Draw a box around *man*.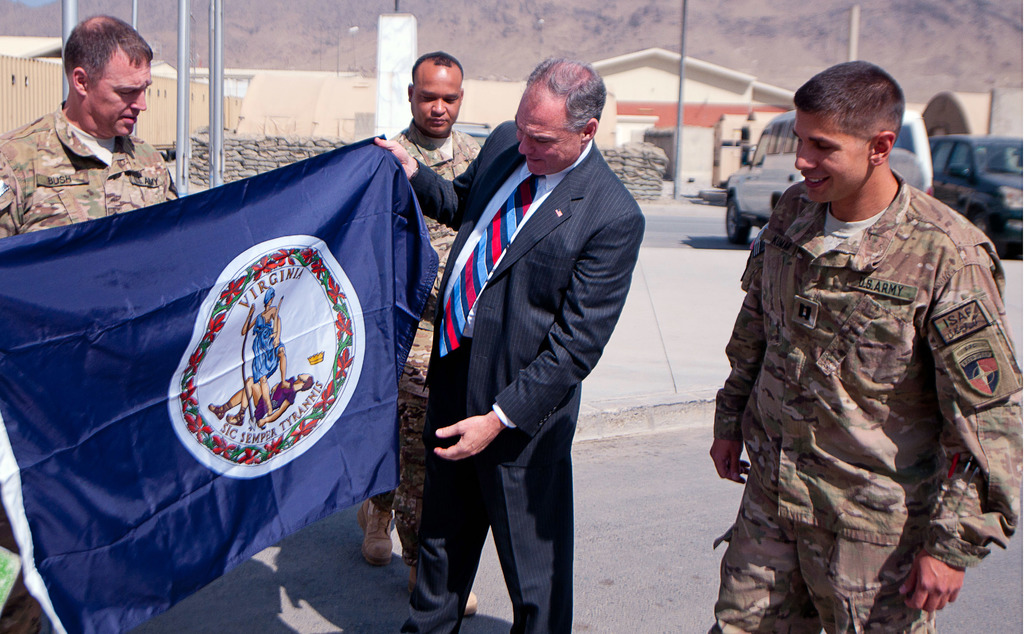
<box>700,58,1023,633</box>.
